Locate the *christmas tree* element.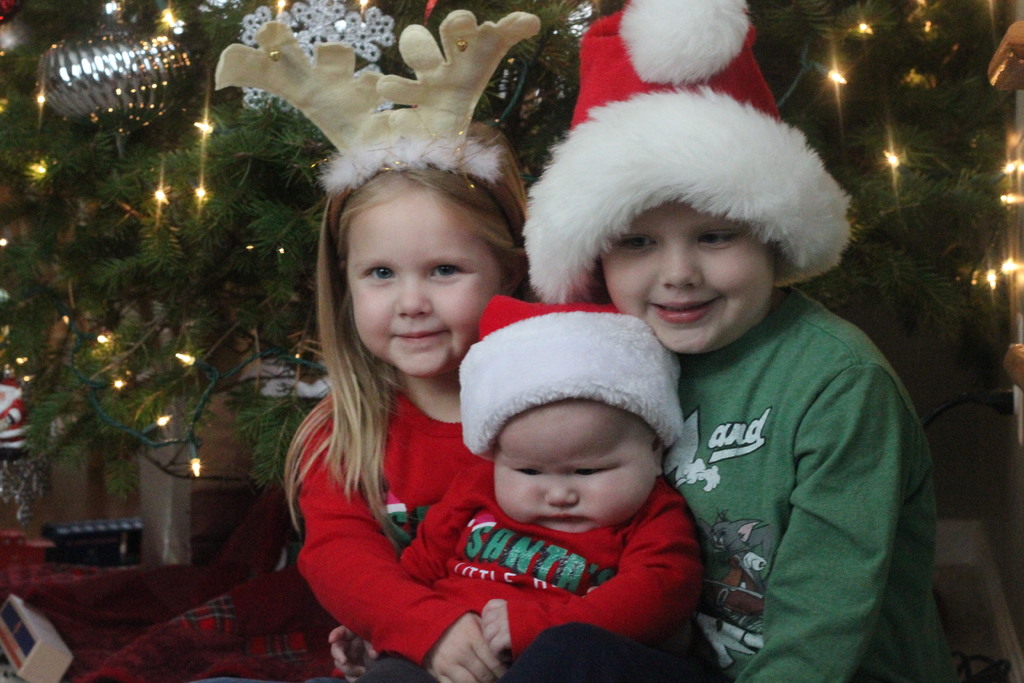
Element bbox: x1=0, y1=0, x2=1015, y2=493.
